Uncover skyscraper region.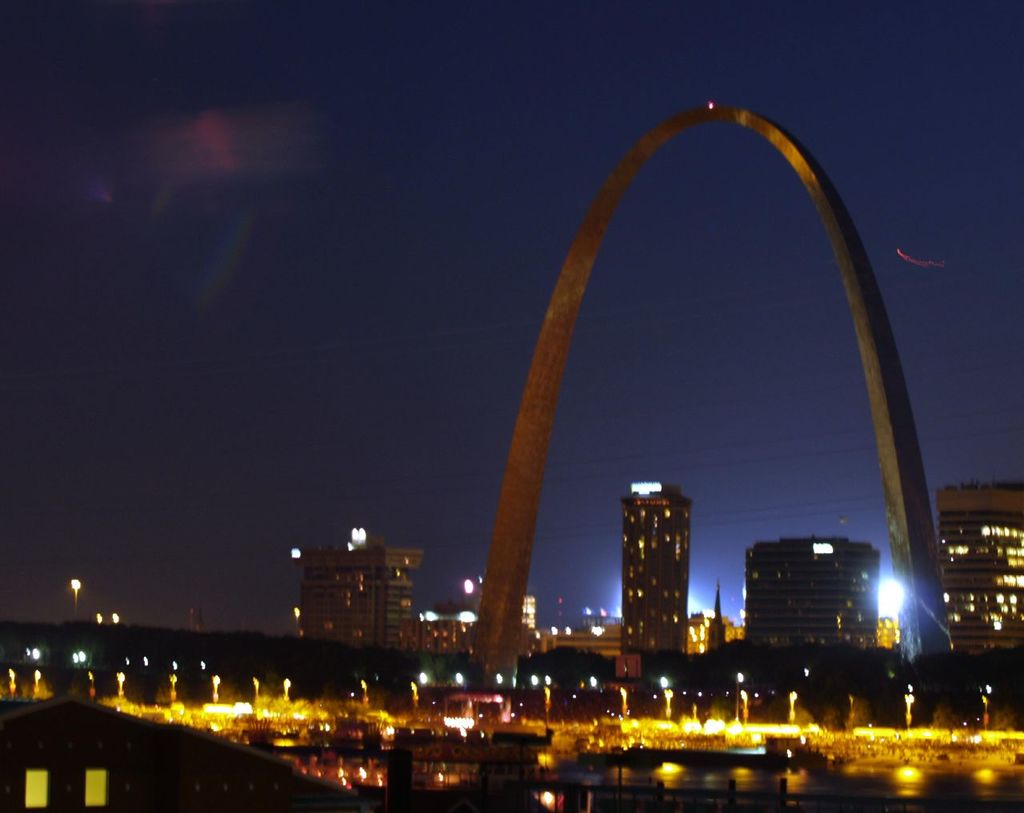
Uncovered: [left=934, top=483, right=1023, bottom=670].
